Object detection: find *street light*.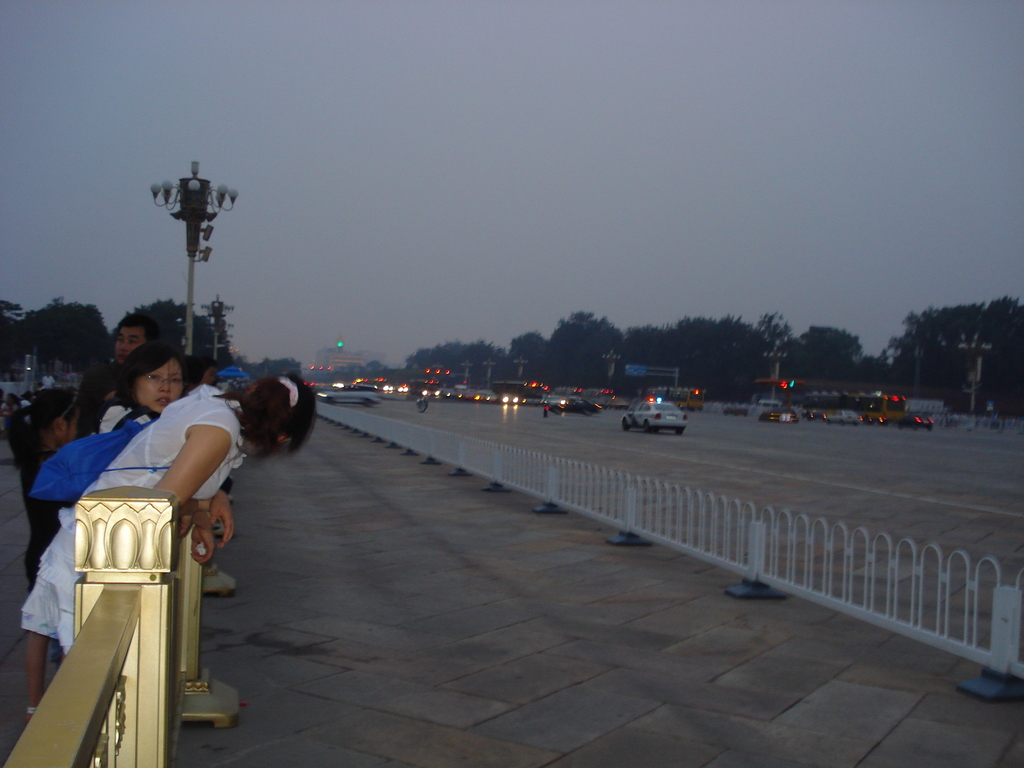
crop(763, 344, 789, 403).
